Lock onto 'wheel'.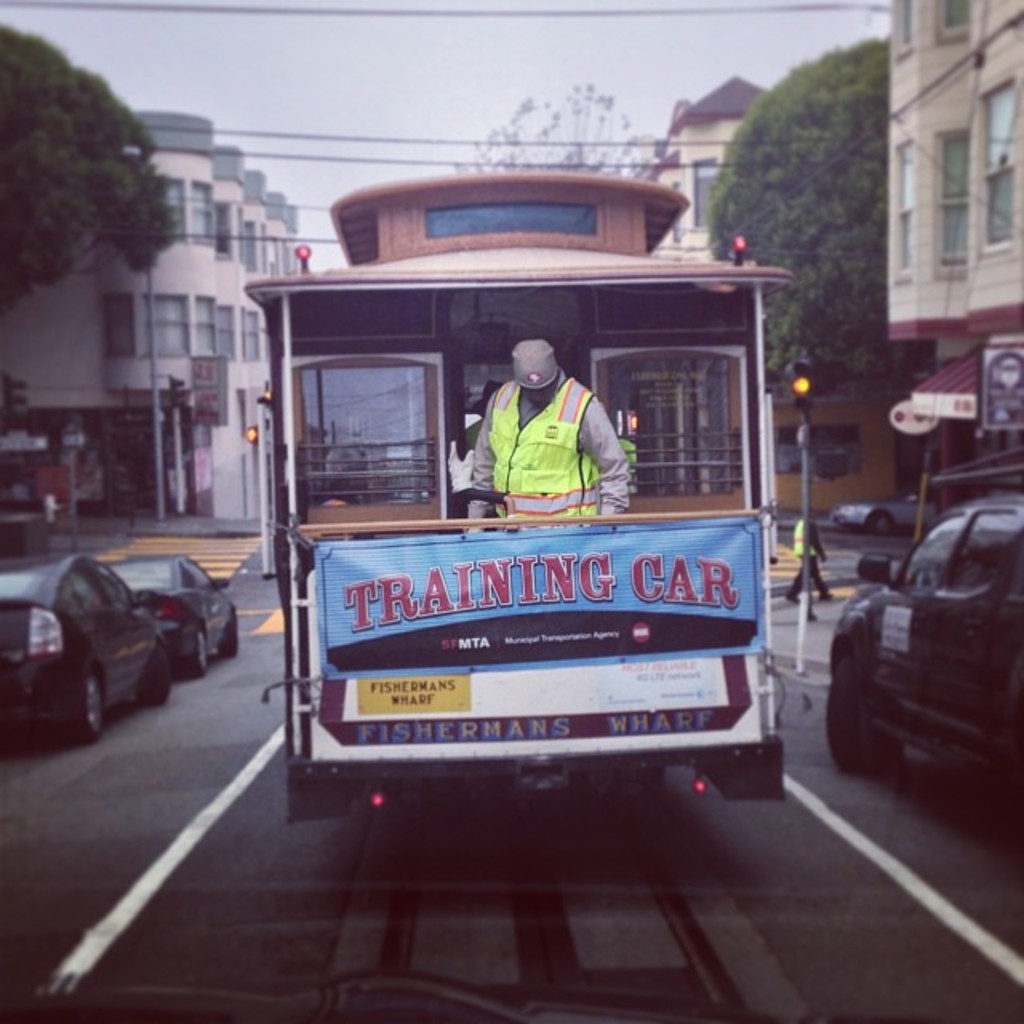
Locked: bbox(219, 611, 242, 656).
